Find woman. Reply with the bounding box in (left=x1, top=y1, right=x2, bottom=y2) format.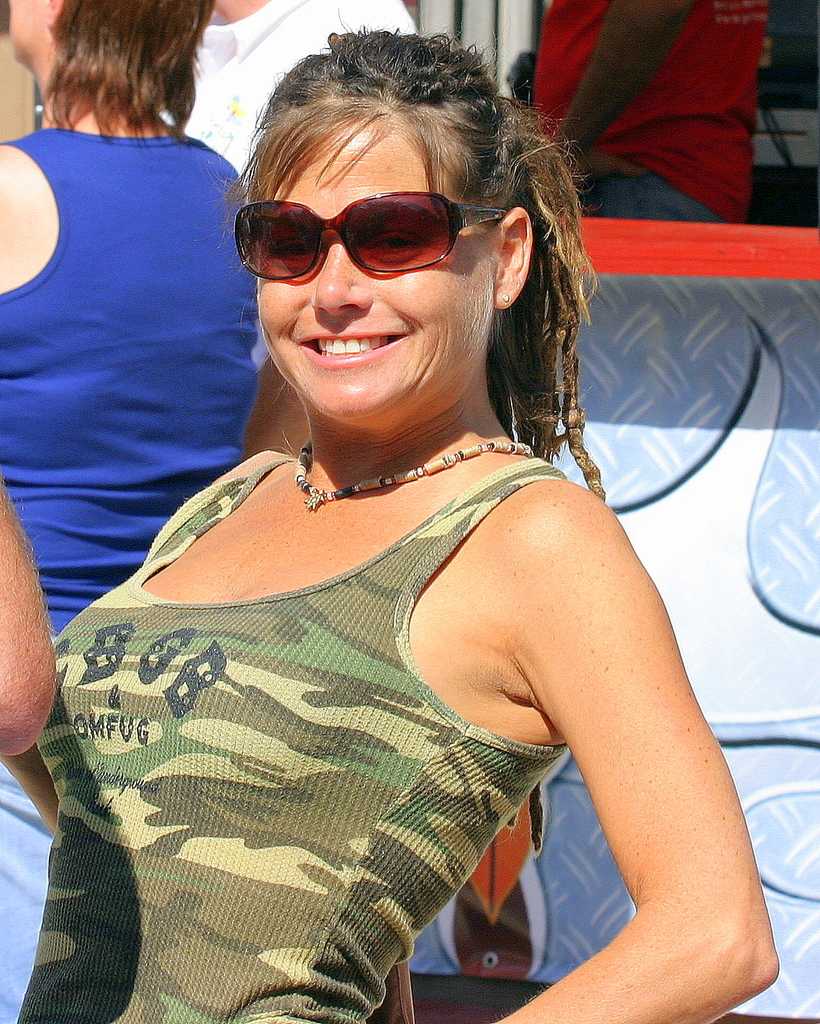
(left=0, top=0, right=266, bottom=1023).
